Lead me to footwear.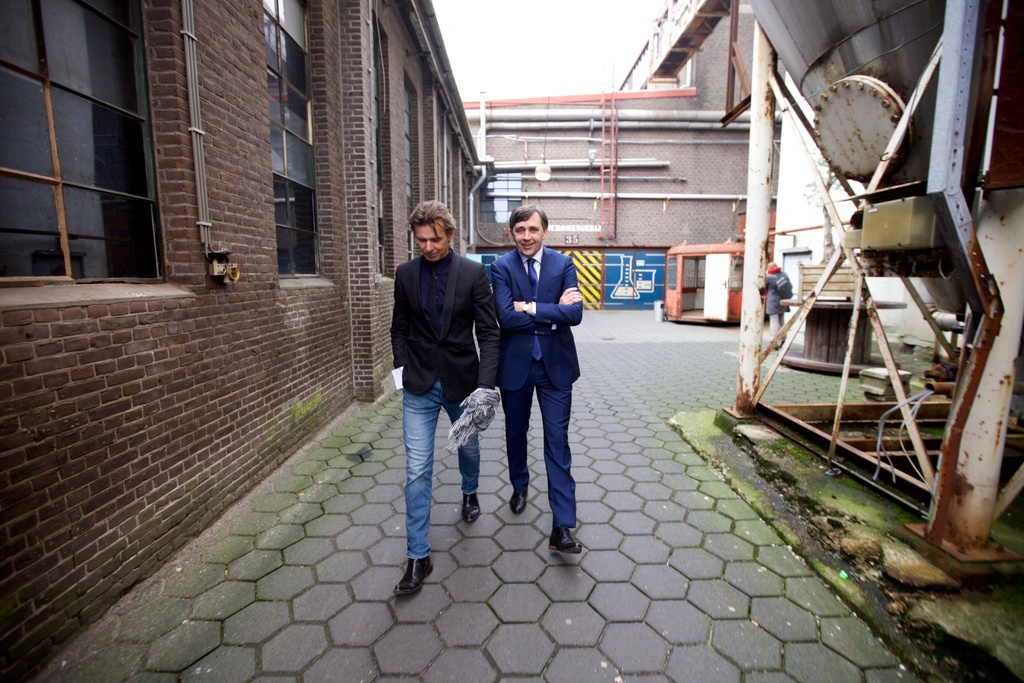
Lead to [left=460, top=494, right=480, bottom=524].
